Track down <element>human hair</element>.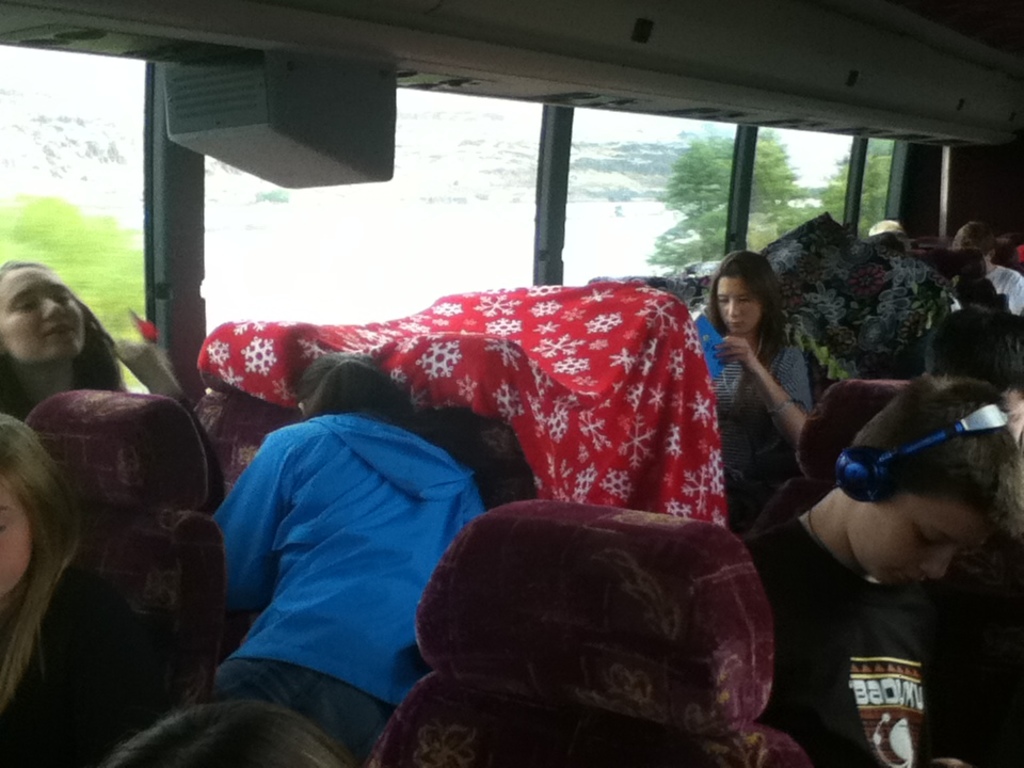
Tracked to crop(300, 350, 398, 416).
